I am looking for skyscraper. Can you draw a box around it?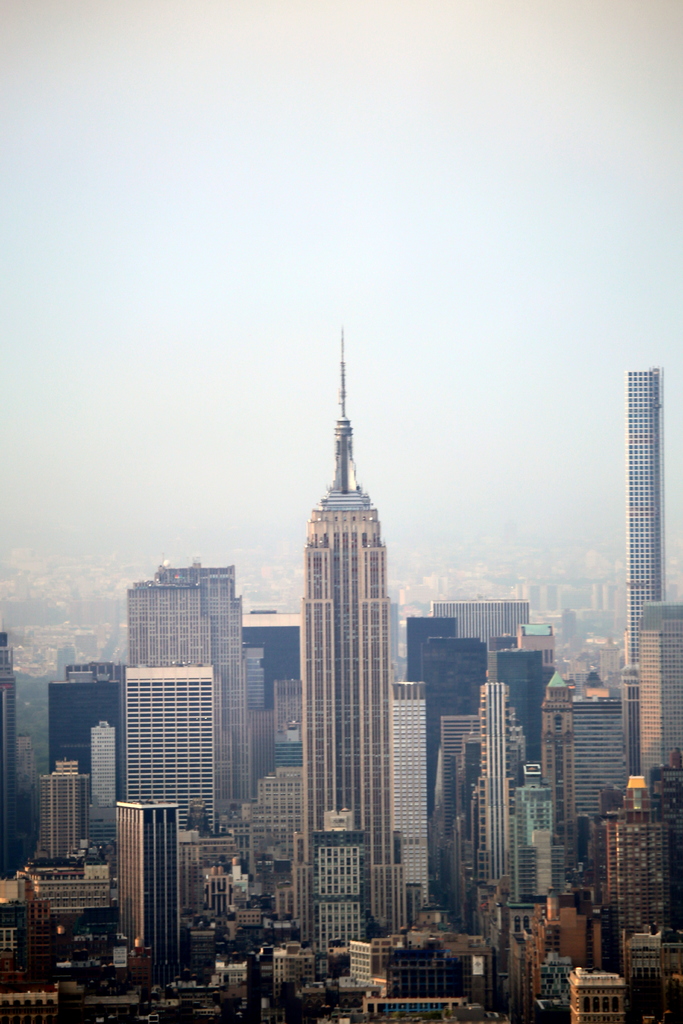
Sure, the bounding box is (479,682,520,892).
